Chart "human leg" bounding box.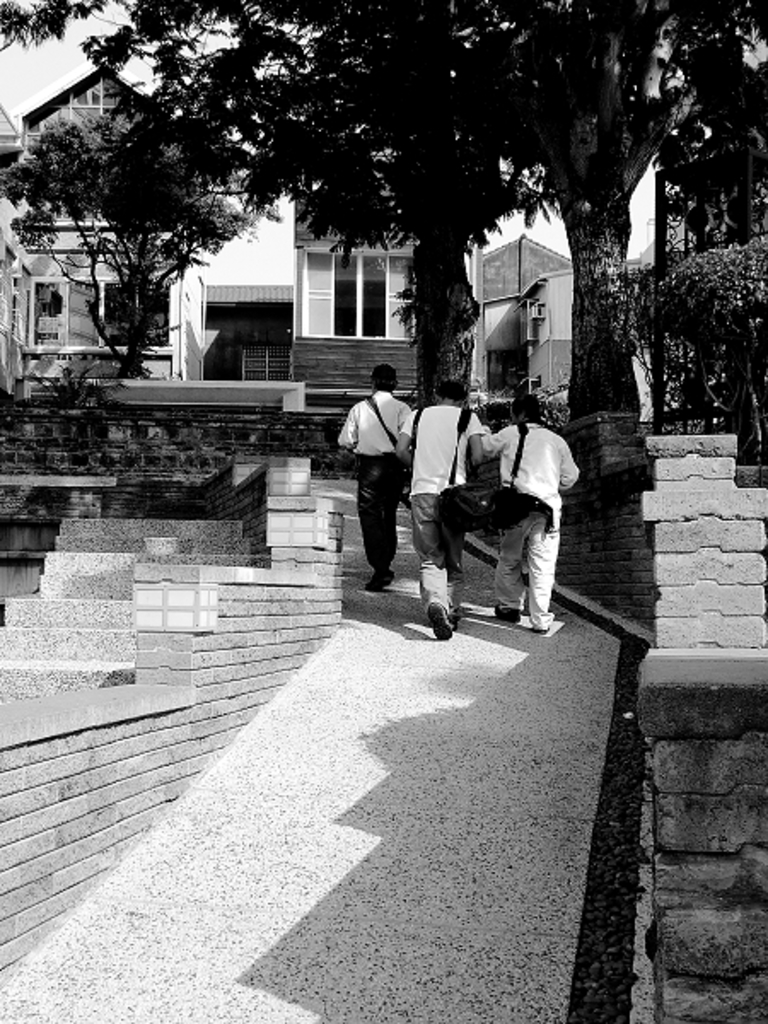
Charted: rect(410, 497, 464, 643).
